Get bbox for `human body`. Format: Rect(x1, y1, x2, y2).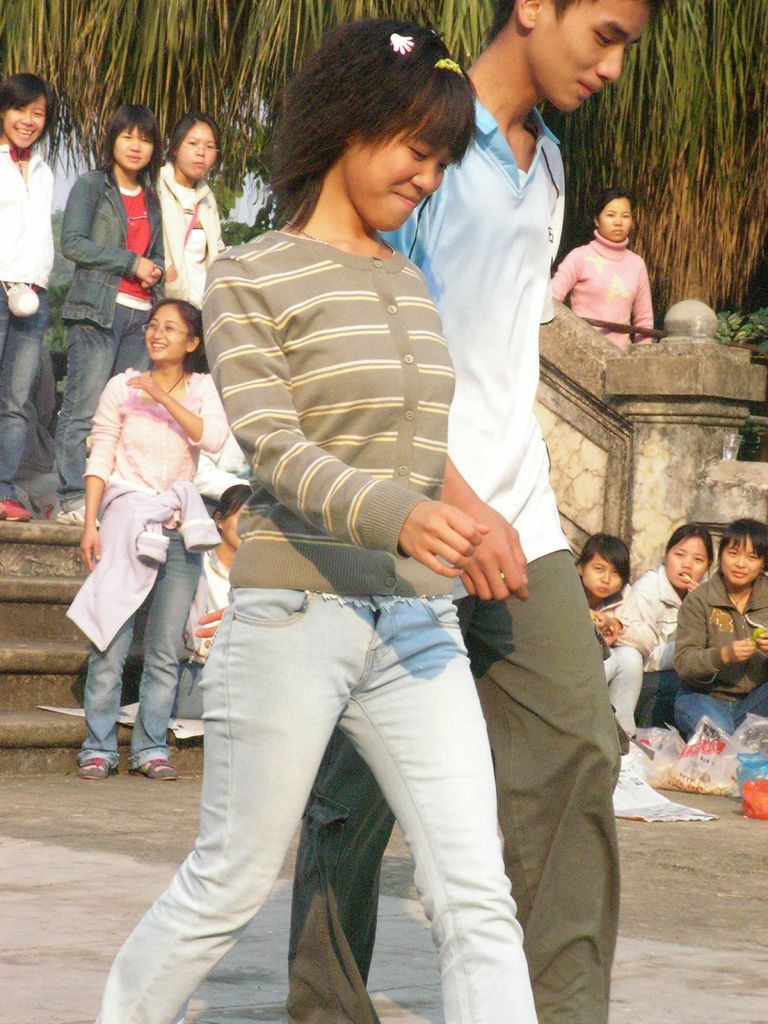
Rect(629, 563, 718, 739).
